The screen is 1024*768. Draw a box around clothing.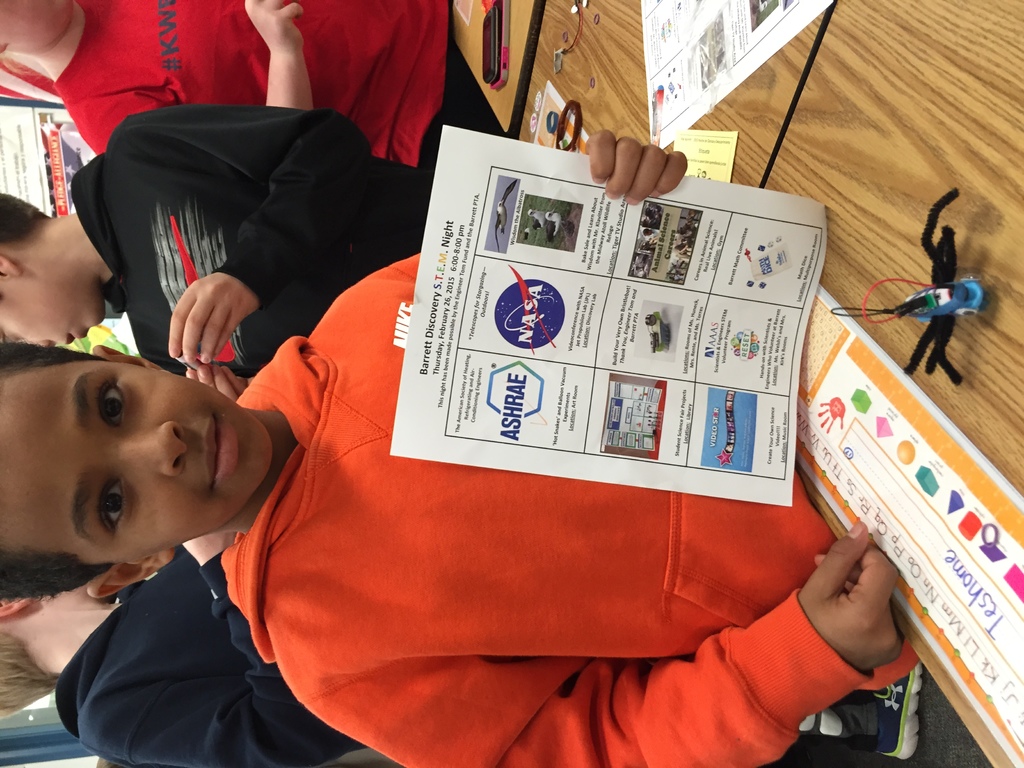
crop(51, 0, 515, 176).
